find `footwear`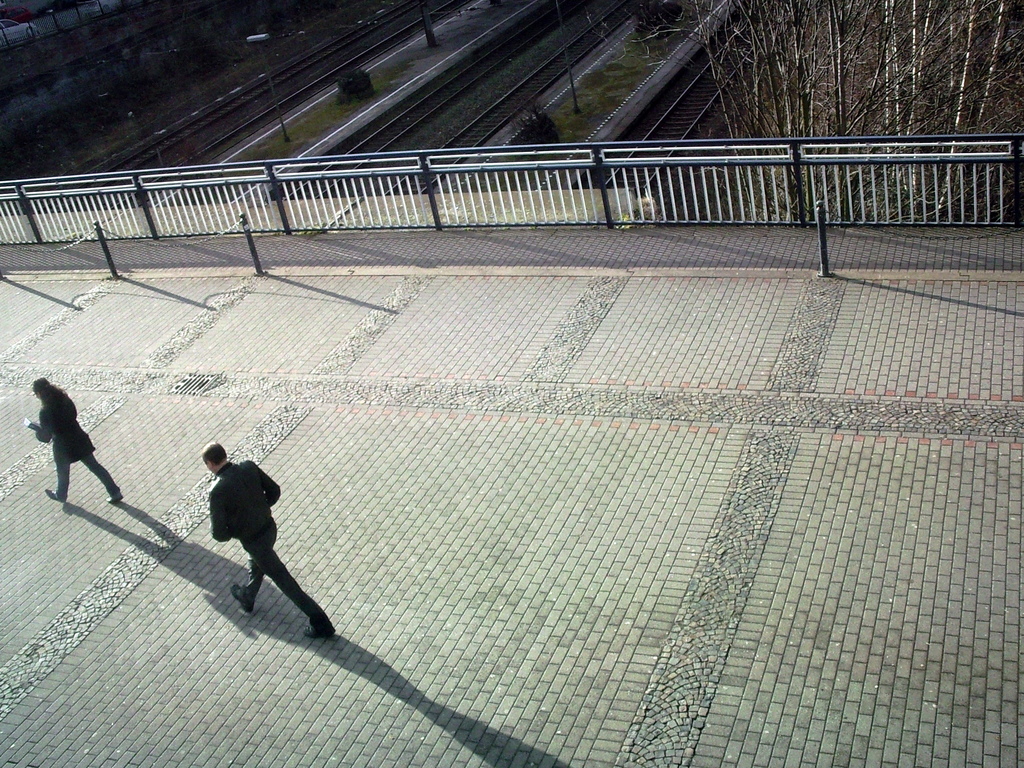
box(108, 492, 123, 503)
